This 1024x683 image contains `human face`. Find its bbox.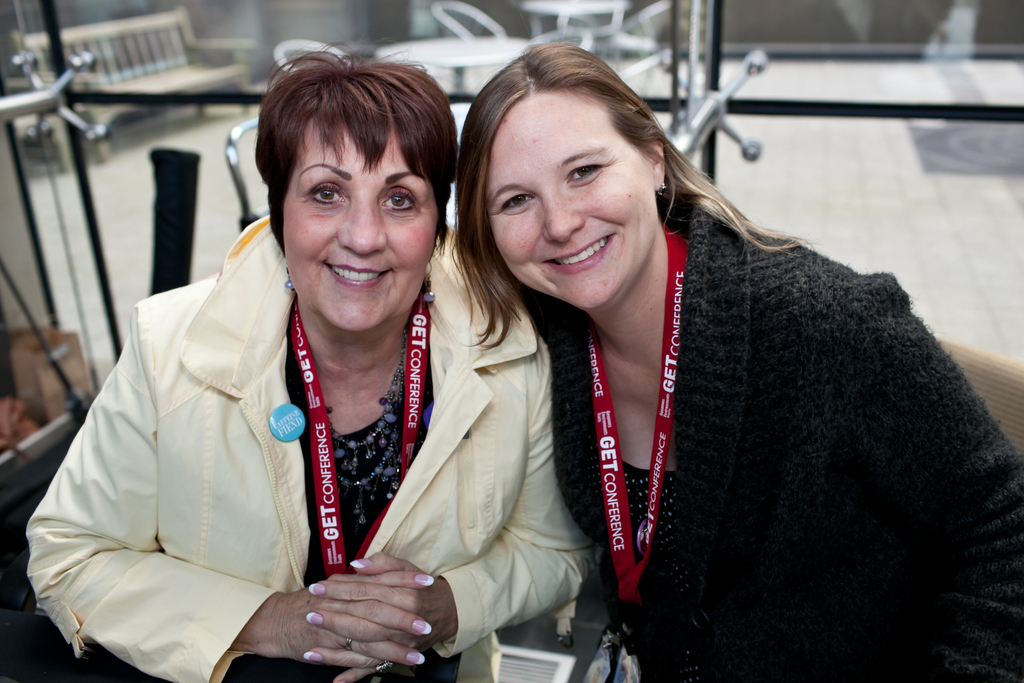
pyautogui.locateOnScreen(277, 122, 438, 336).
